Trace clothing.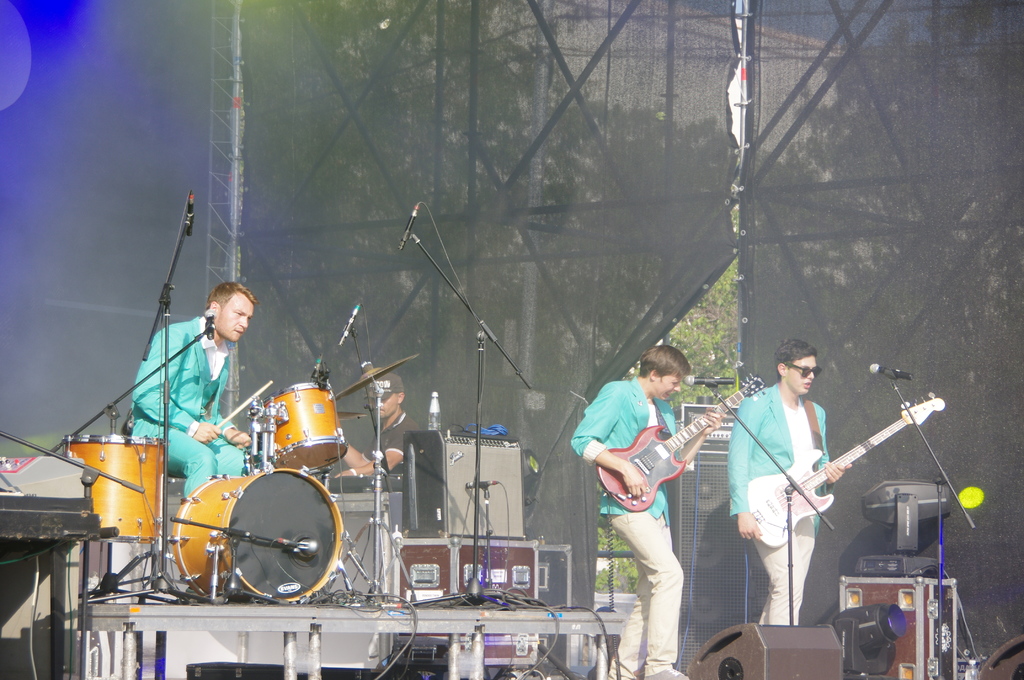
Traced to {"x1": 129, "y1": 315, "x2": 248, "y2": 500}.
